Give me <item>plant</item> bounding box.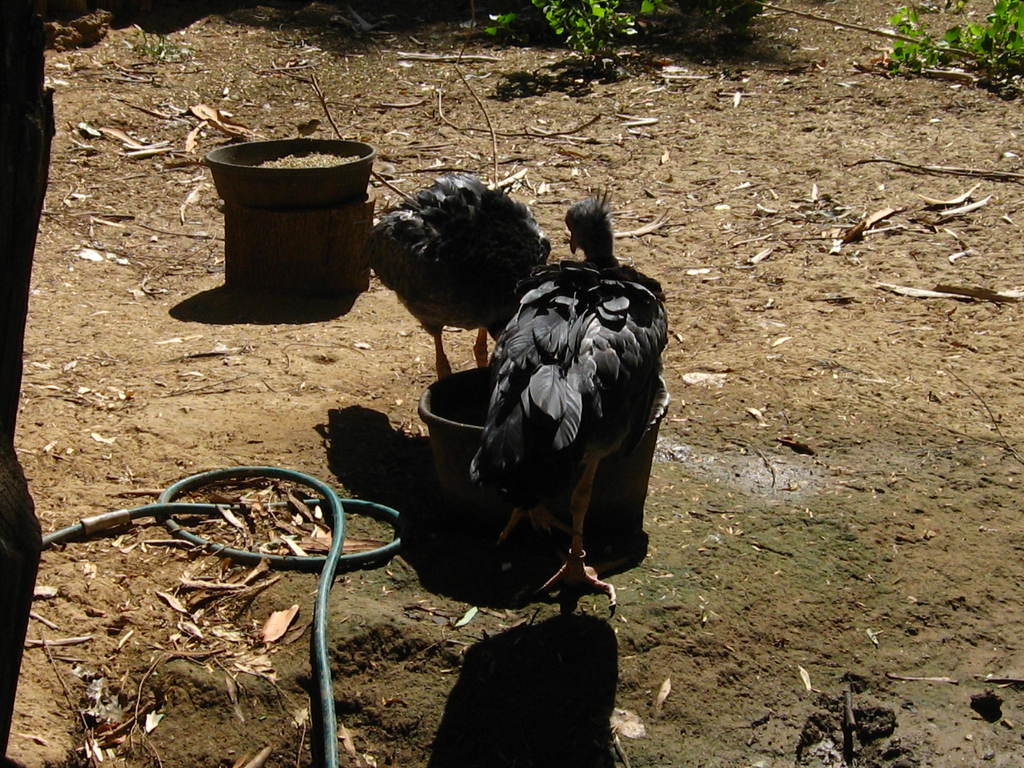
x1=874 y1=0 x2=1023 y2=81.
